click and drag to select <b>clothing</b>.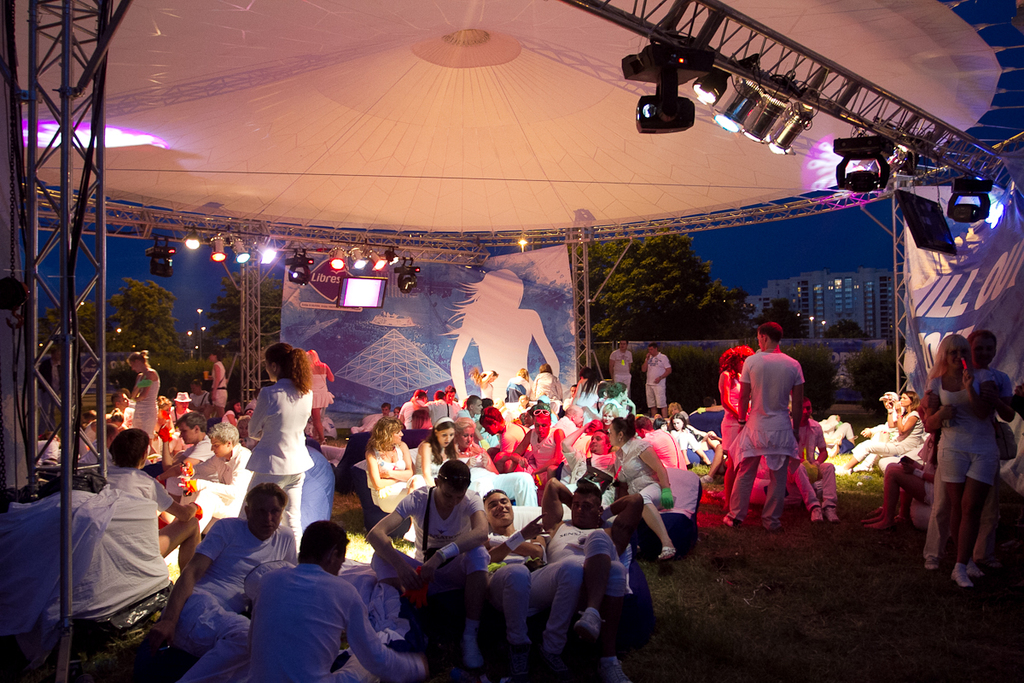
Selection: l=369, t=447, r=412, b=516.
